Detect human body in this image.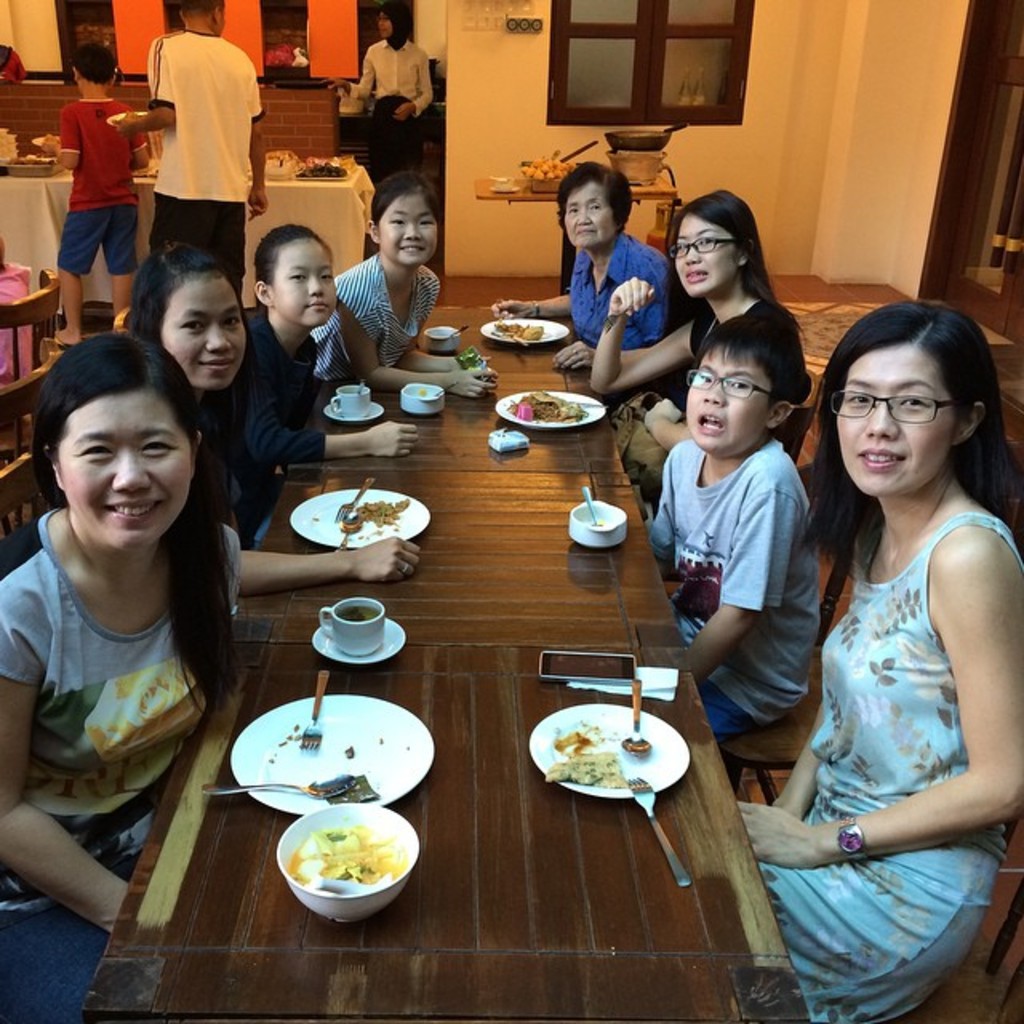
Detection: x1=490, y1=150, x2=677, y2=365.
